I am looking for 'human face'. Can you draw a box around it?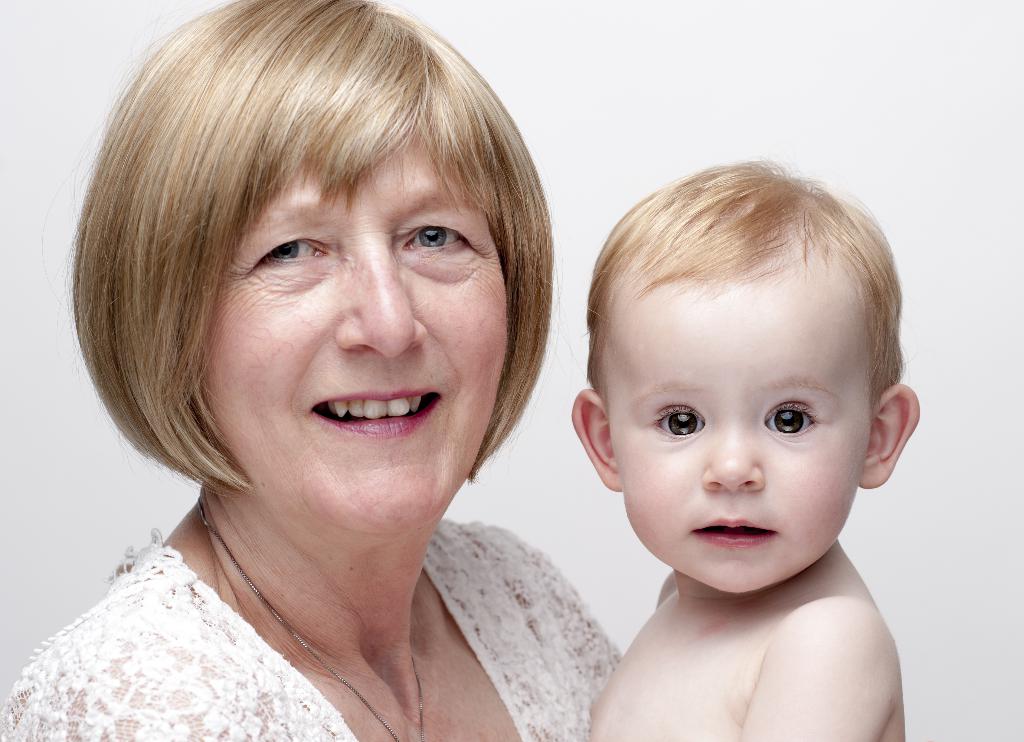
Sure, the bounding box is left=600, top=276, right=874, bottom=596.
